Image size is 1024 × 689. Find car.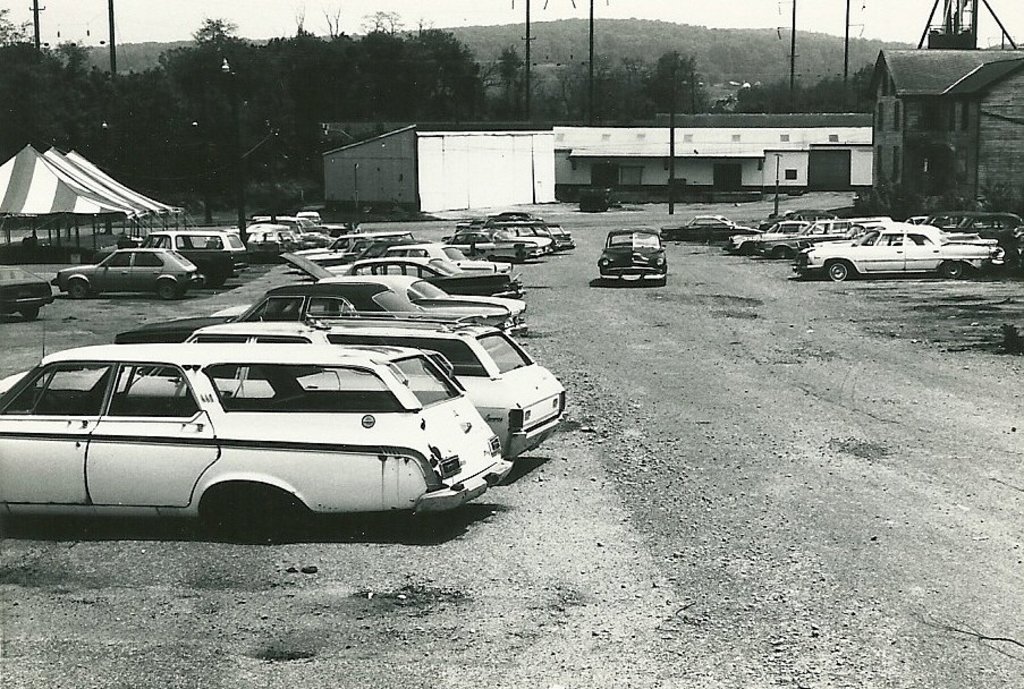
[50,249,205,303].
